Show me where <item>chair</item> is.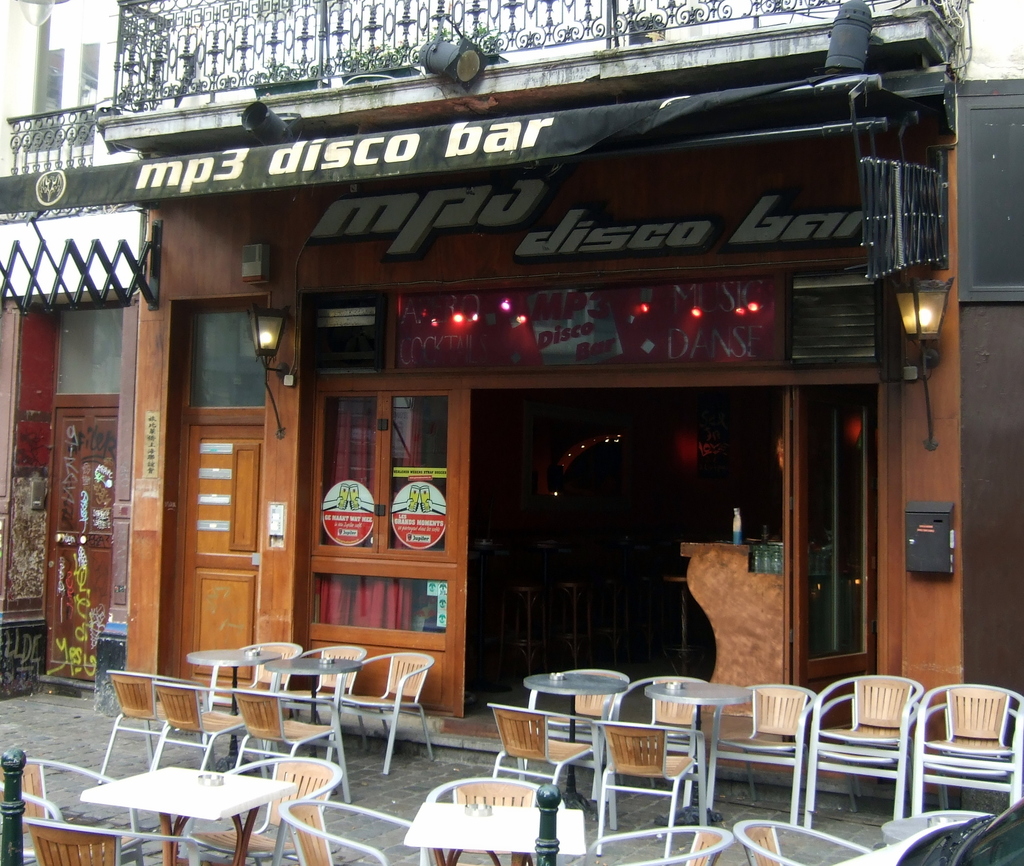
<item>chair</item> is at region(575, 825, 735, 865).
